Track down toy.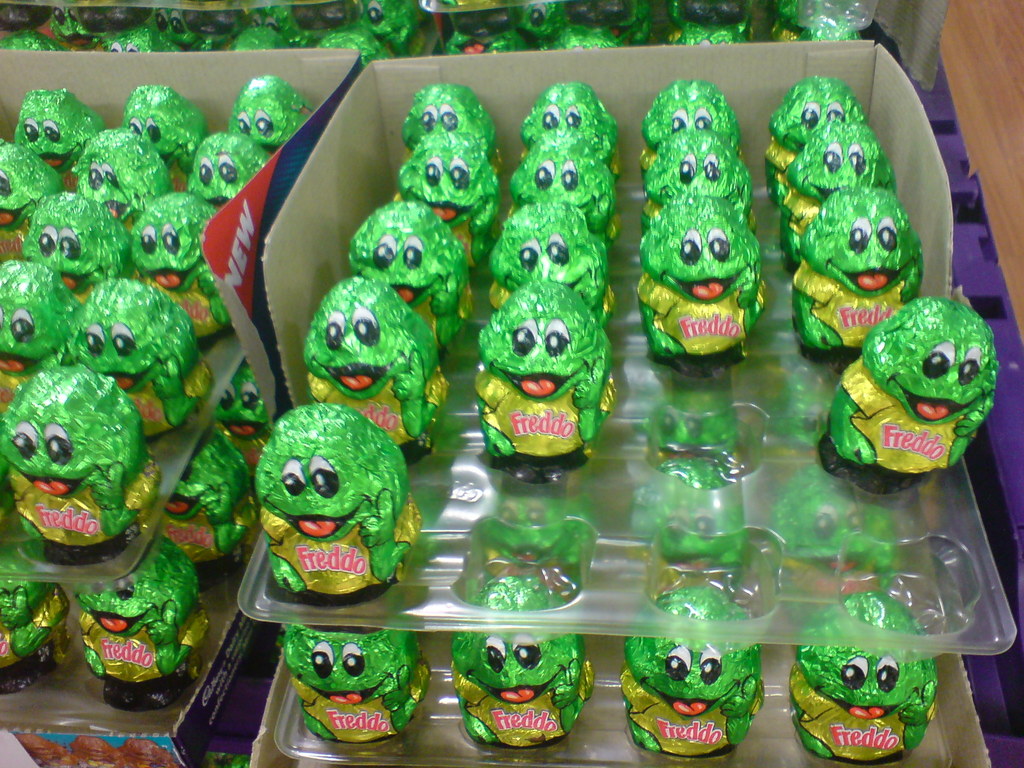
Tracked to <bbox>637, 383, 779, 579</bbox>.
